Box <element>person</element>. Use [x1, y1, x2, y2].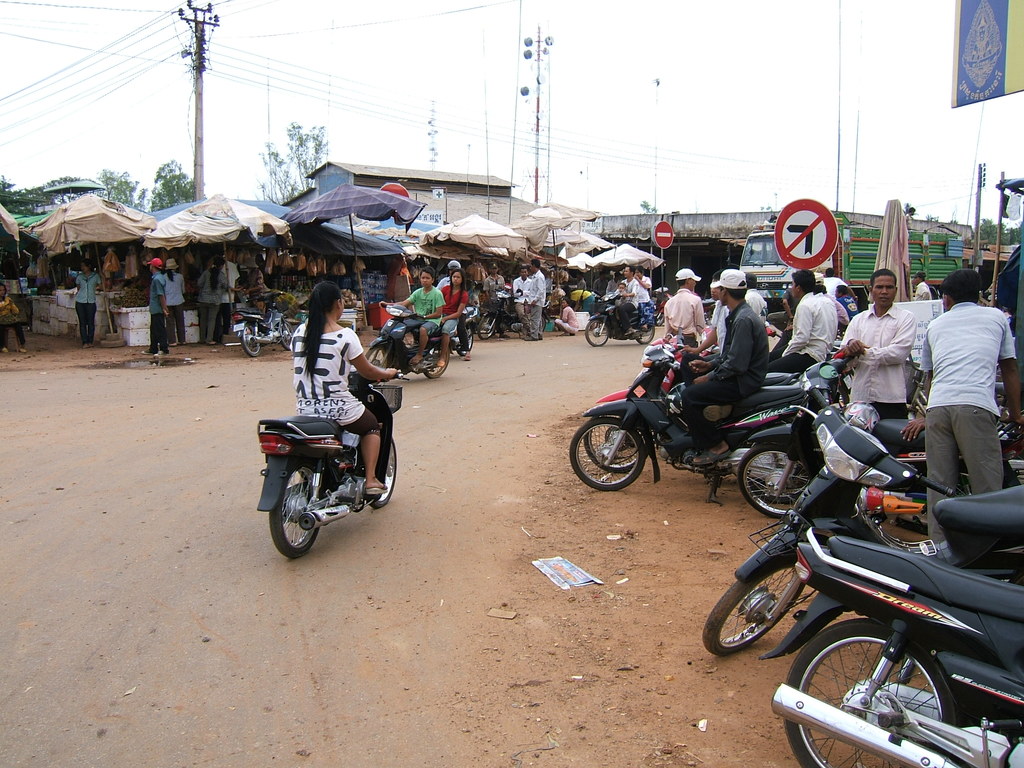
[682, 271, 785, 455].
